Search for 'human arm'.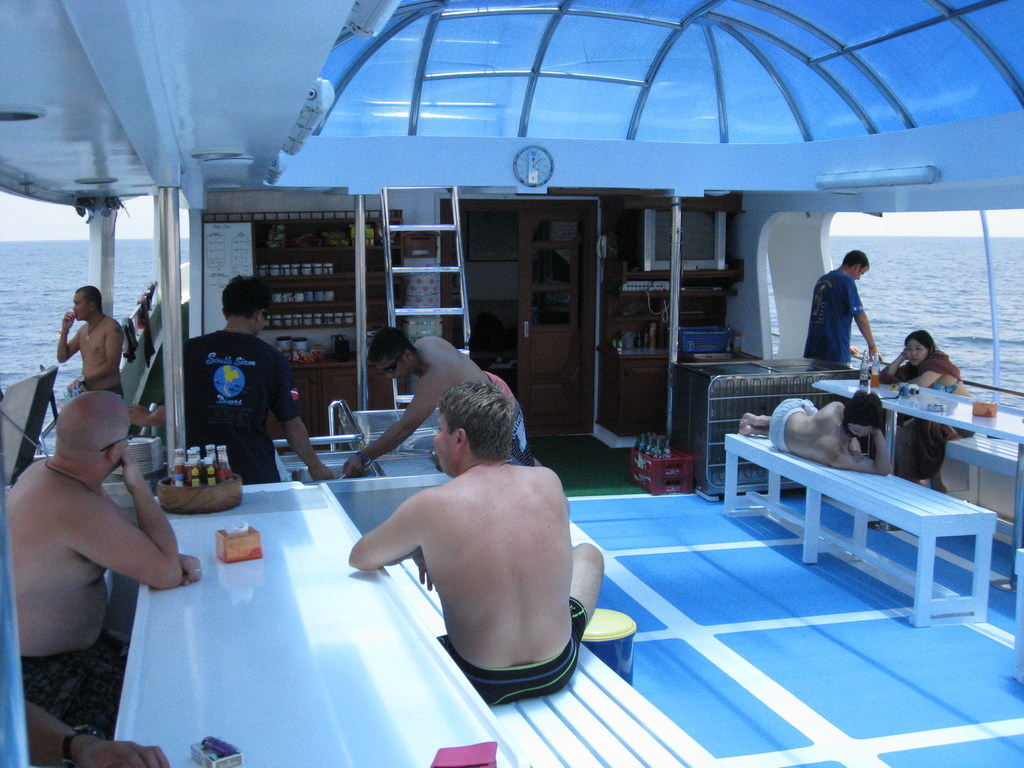
Found at Rect(72, 314, 134, 387).
